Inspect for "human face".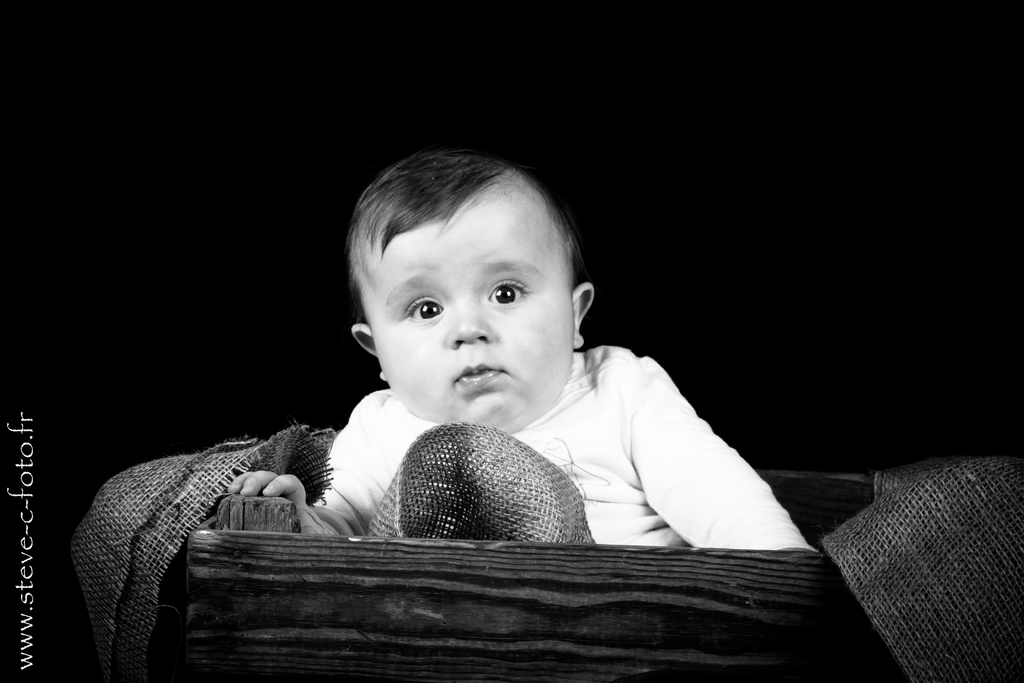
Inspection: 364/195/570/431.
